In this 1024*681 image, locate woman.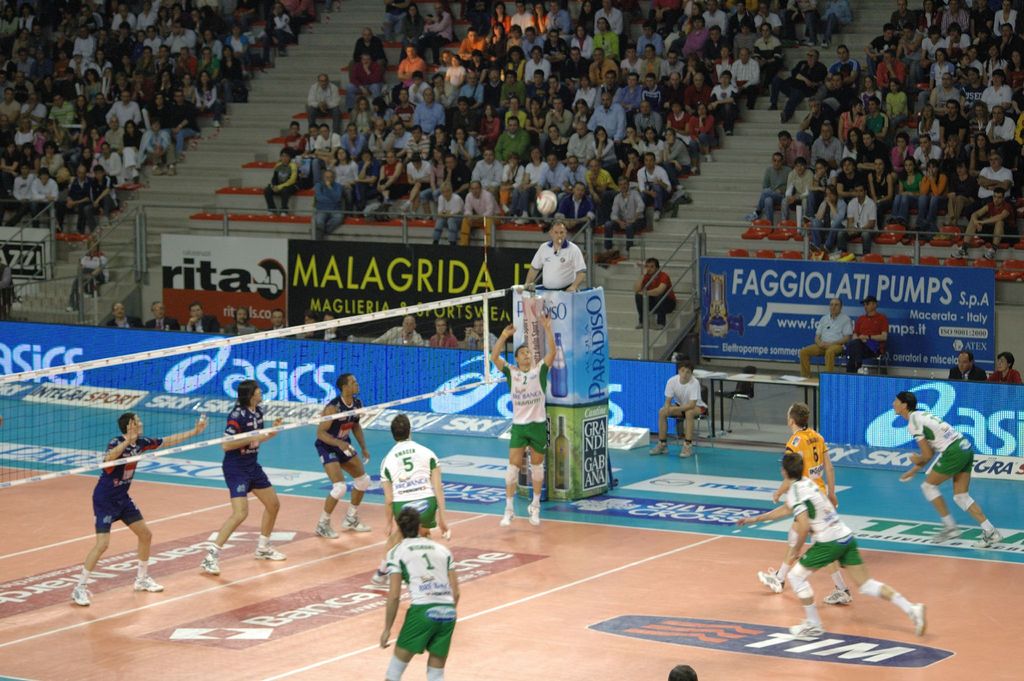
Bounding box: {"x1": 613, "y1": 123, "x2": 640, "y2": 170}.
